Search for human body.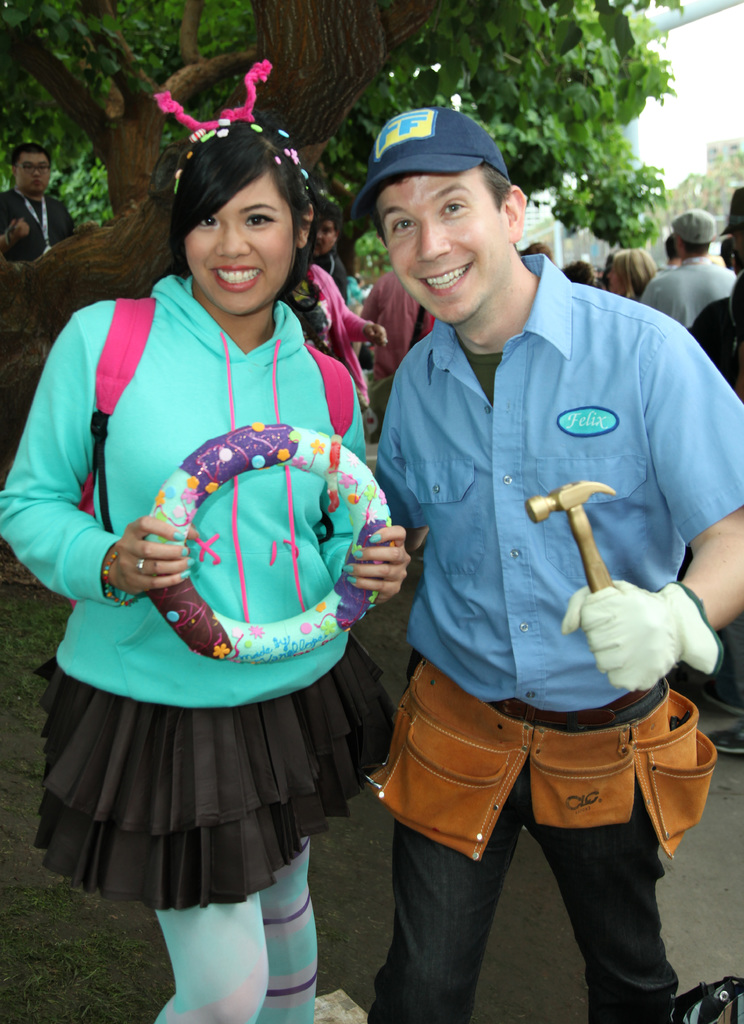
Found at pyautogui.locateOnScreen(378, 111, 743, 1023).
